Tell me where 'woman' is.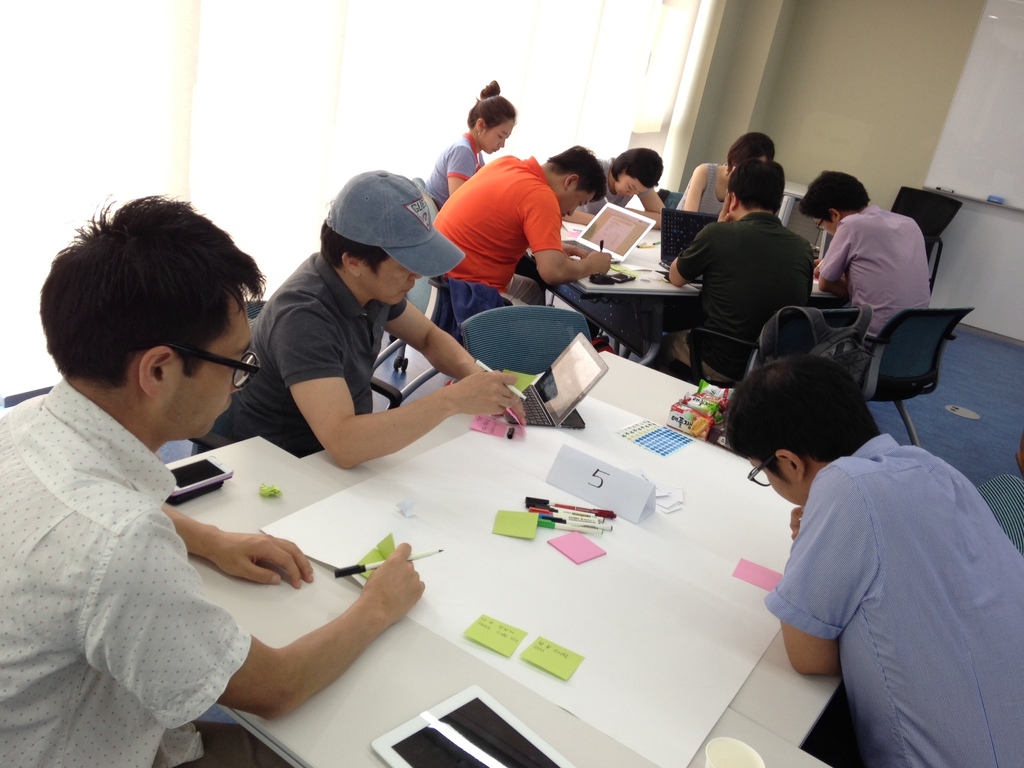
'woman' is at box(430, 79, 509, 203).
